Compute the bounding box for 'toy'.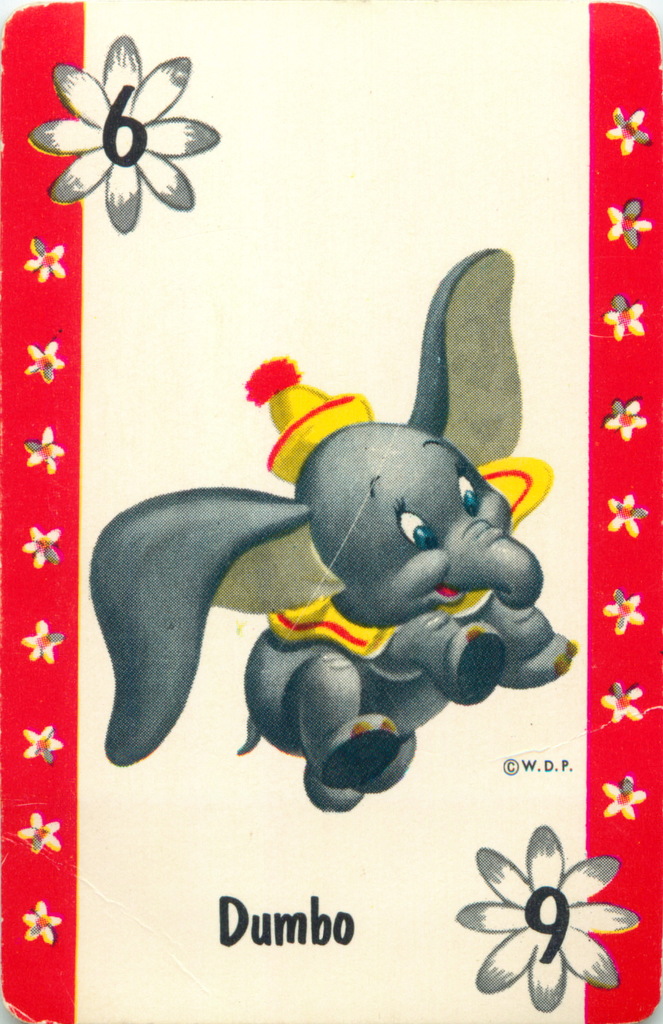
BBox(20, 36, 220, 248).
